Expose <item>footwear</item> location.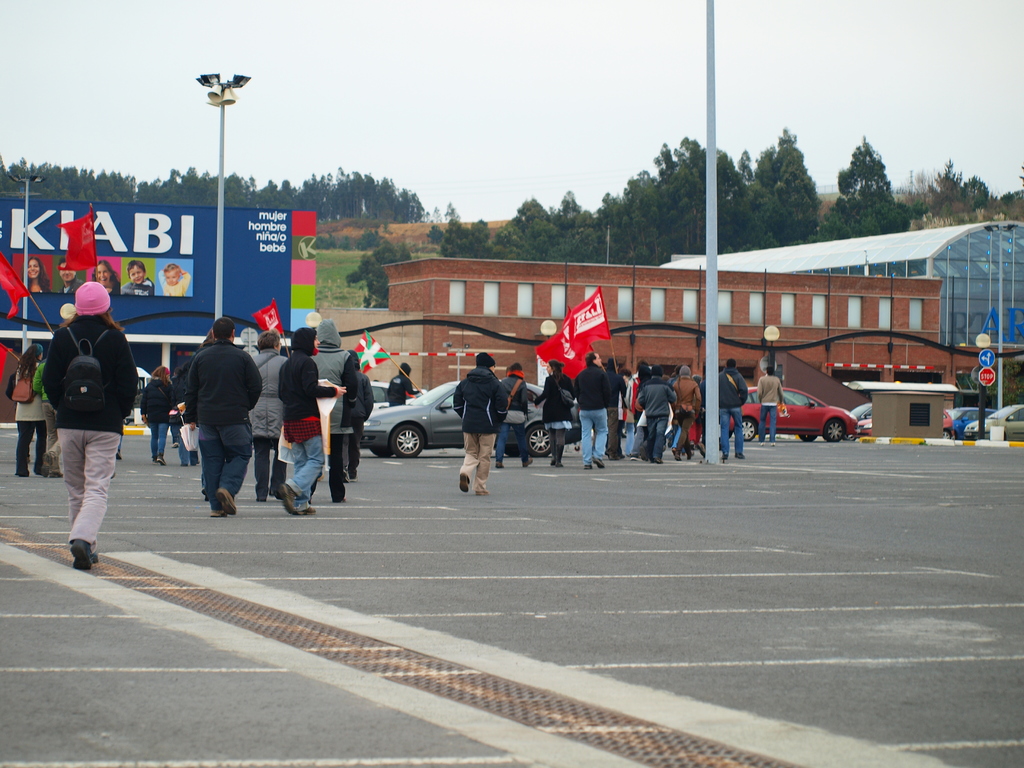
Exposed at (left=769, top=442, right=776, bottom=446).
